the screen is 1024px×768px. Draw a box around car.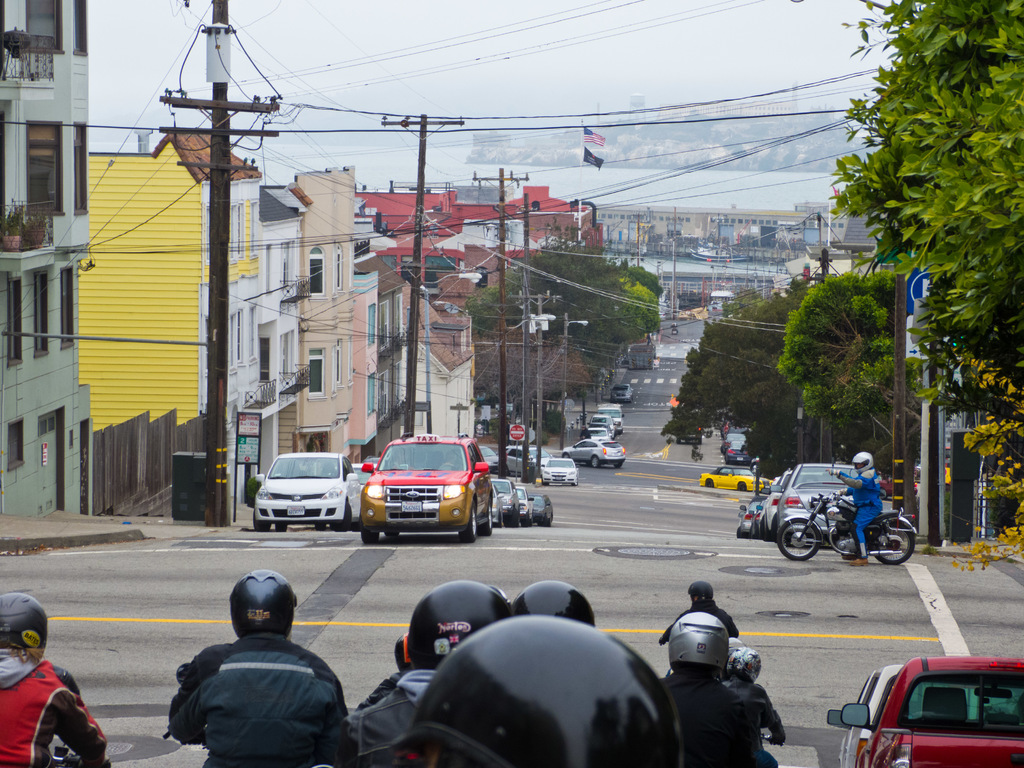
left=842, top=657, right=1023, bottom=767.
